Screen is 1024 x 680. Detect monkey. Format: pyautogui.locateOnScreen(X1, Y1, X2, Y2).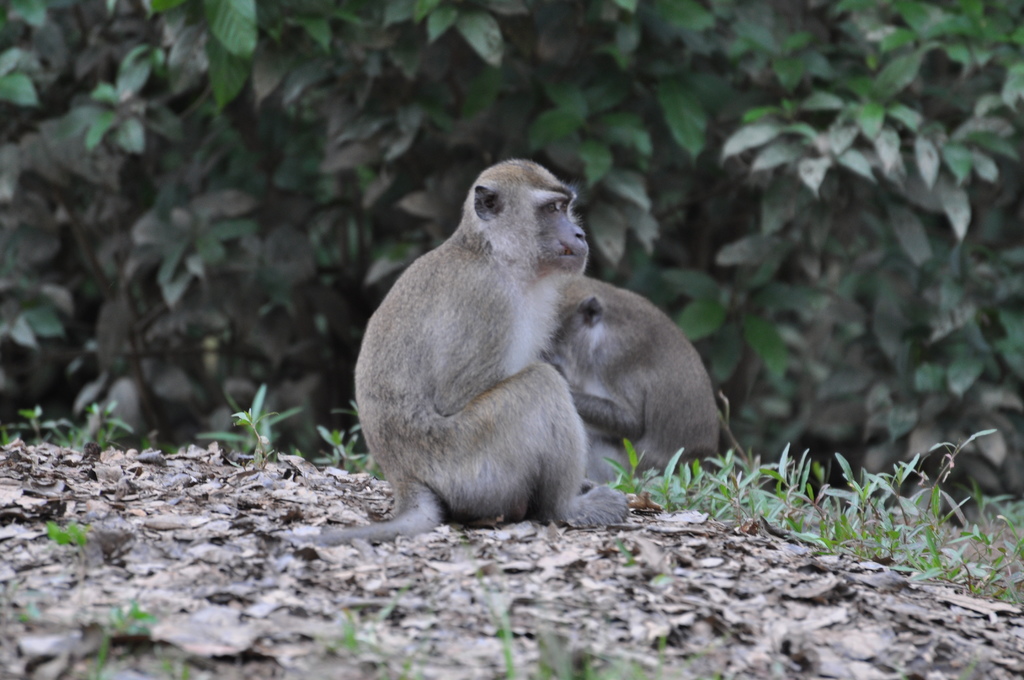
pyautogui.locateOnScreen(541, 271, 751, 487).
